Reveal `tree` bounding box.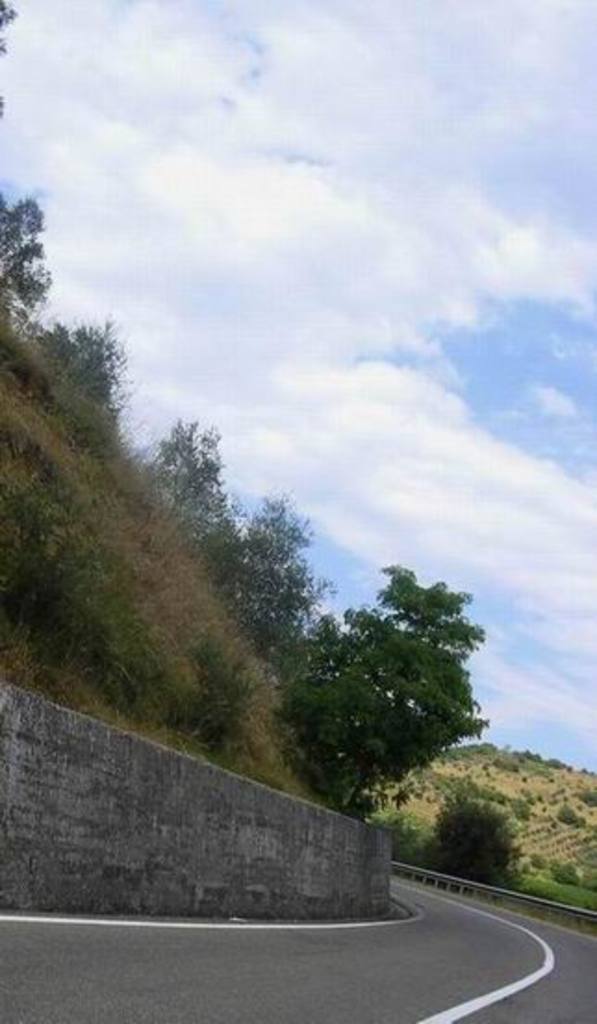
Revealed: l=441, t=783, r=515, b=877.
